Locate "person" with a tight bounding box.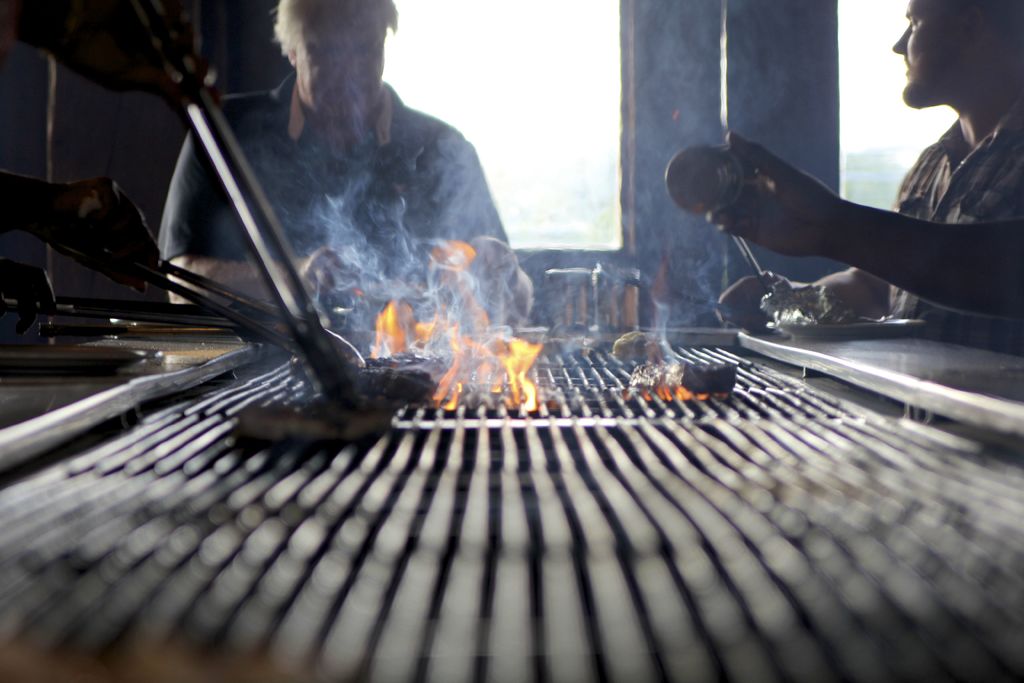
Rect(149, 0, 538, 324).
